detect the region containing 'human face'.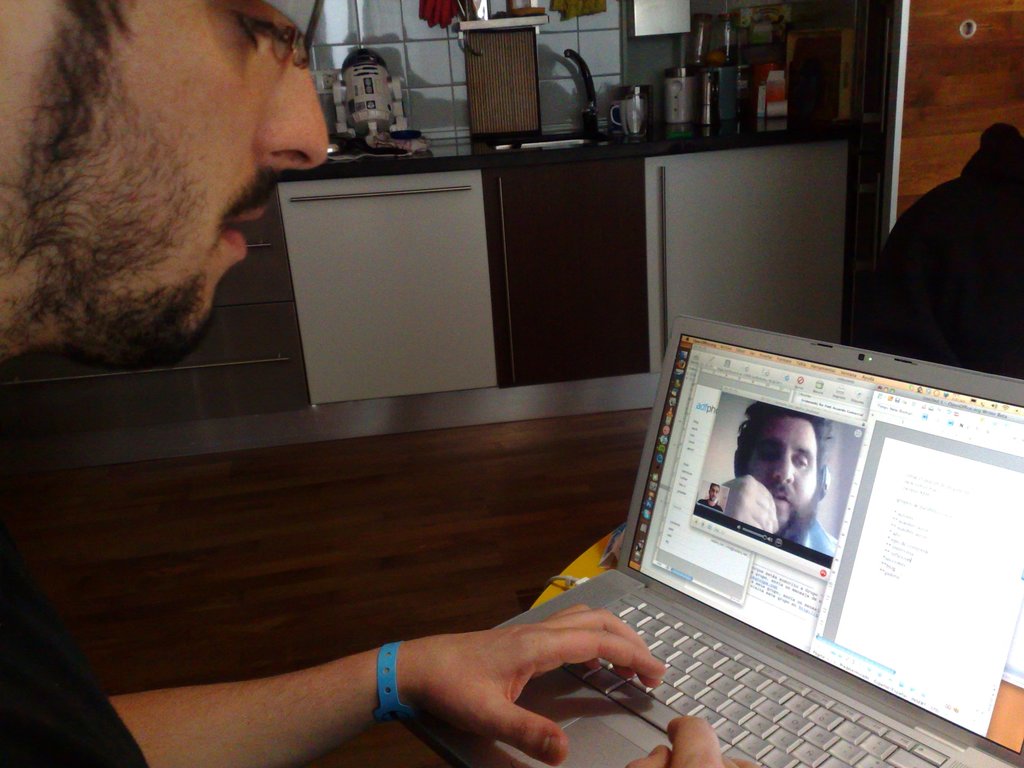
<region>742, 415, 817, 524</region>.
